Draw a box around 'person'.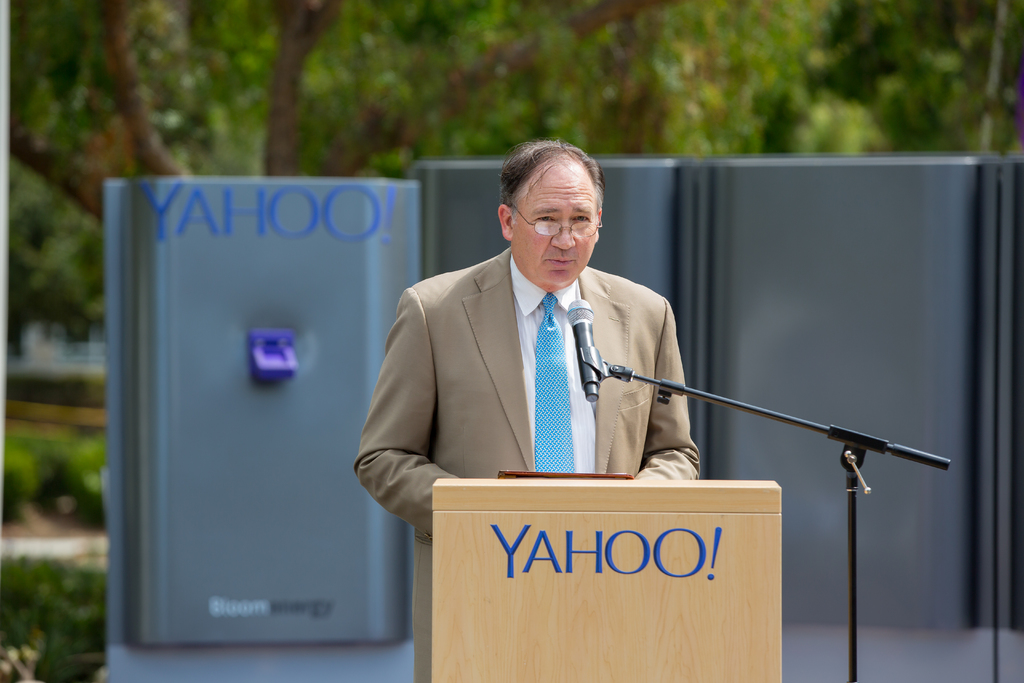
[351, 142, 700, 682].
